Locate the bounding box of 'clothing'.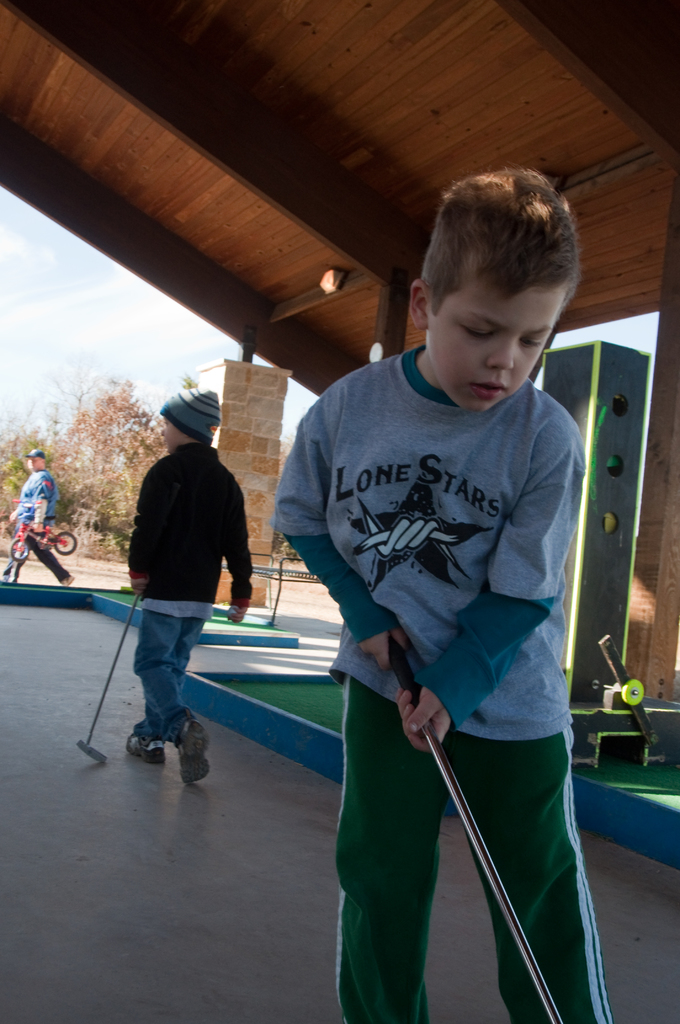
Bounding box: BBox(301, 313, 587, 925).
